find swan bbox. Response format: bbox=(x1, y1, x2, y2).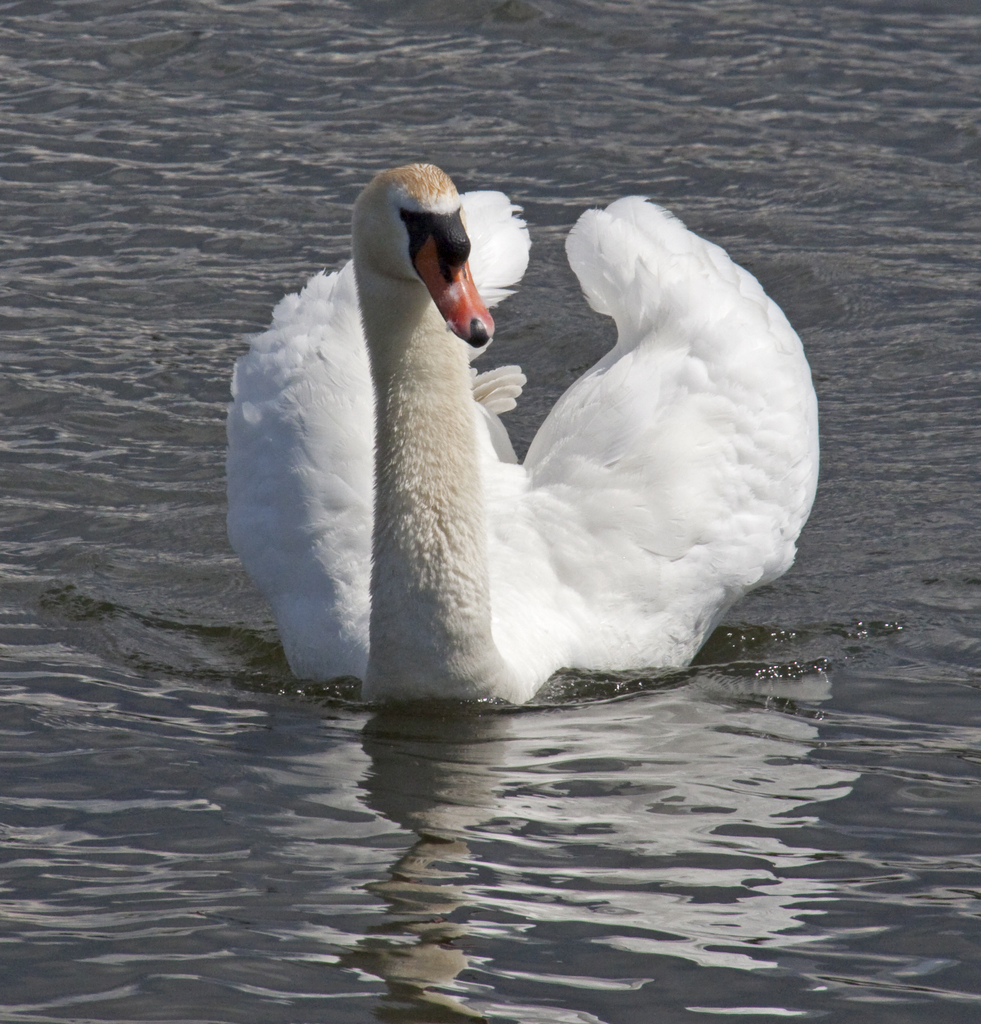
bbox=(209, 157, 817, 714).
